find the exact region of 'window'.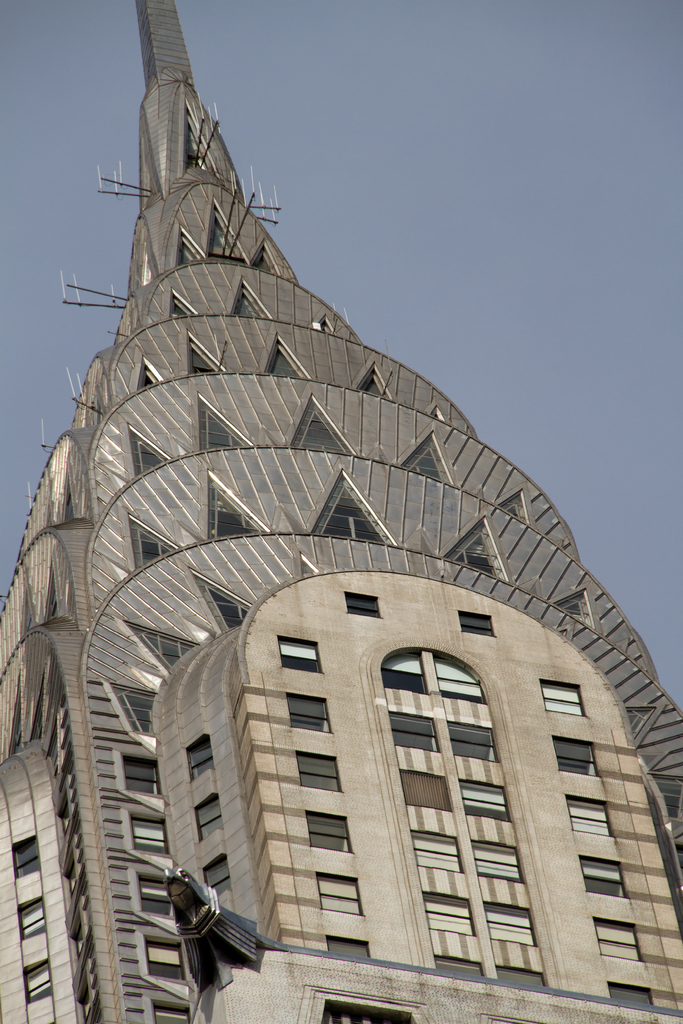
Exact region: left=192, top=795, right=222, bottom=833.
